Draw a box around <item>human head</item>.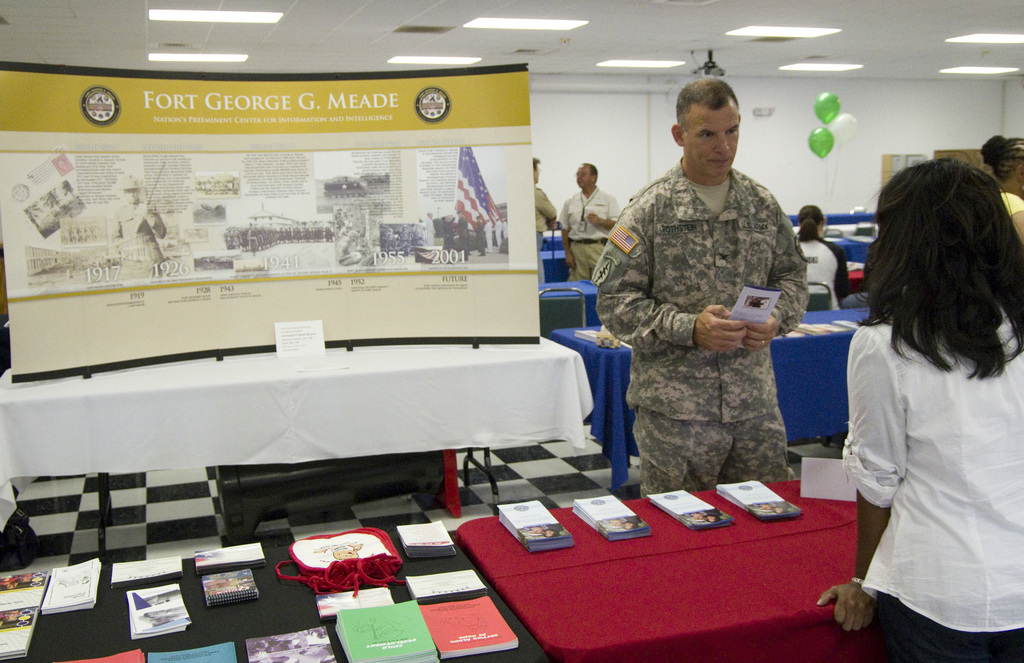
locate(799, 206, 826, 234).
